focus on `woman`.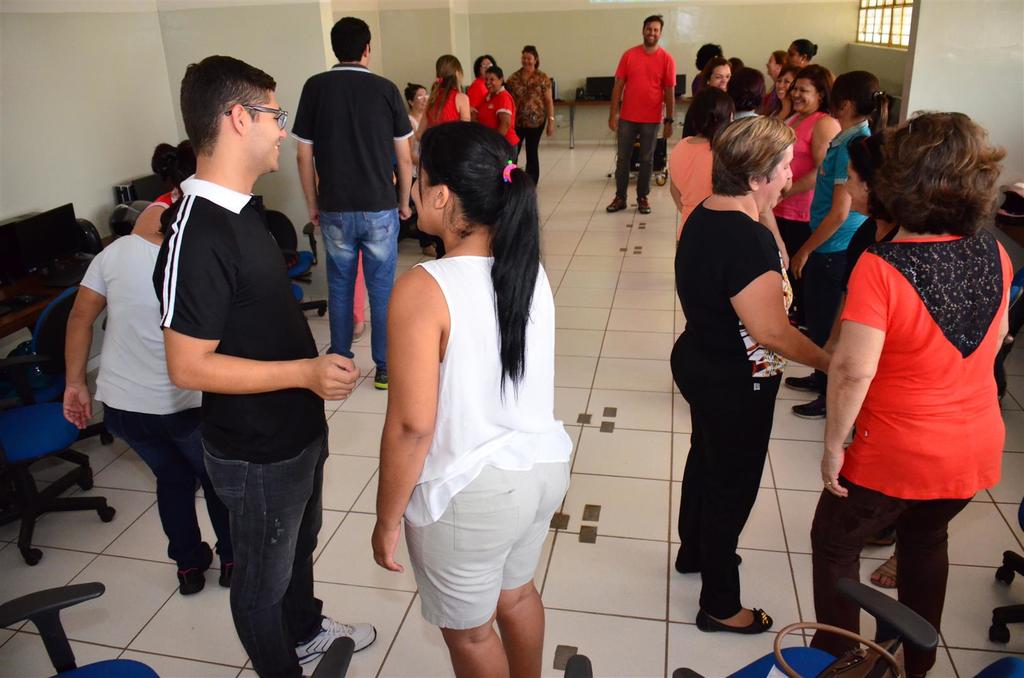
Focused at left=845, top=132, right=899, bottom=589.
